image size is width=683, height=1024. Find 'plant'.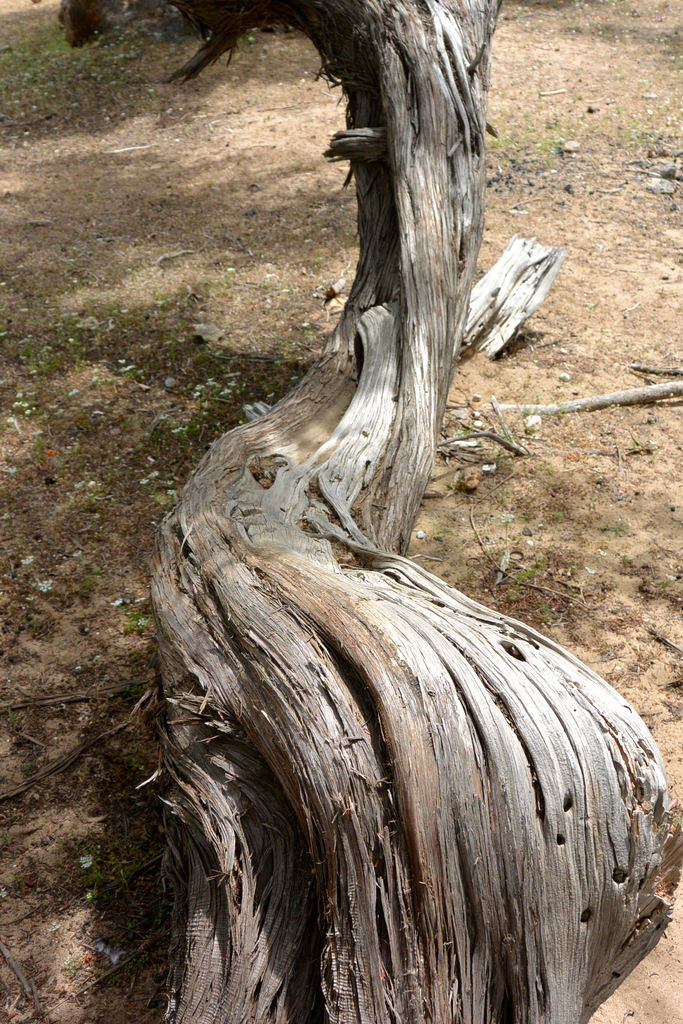
x1=59 y1=955 x2=85 y2=983.
